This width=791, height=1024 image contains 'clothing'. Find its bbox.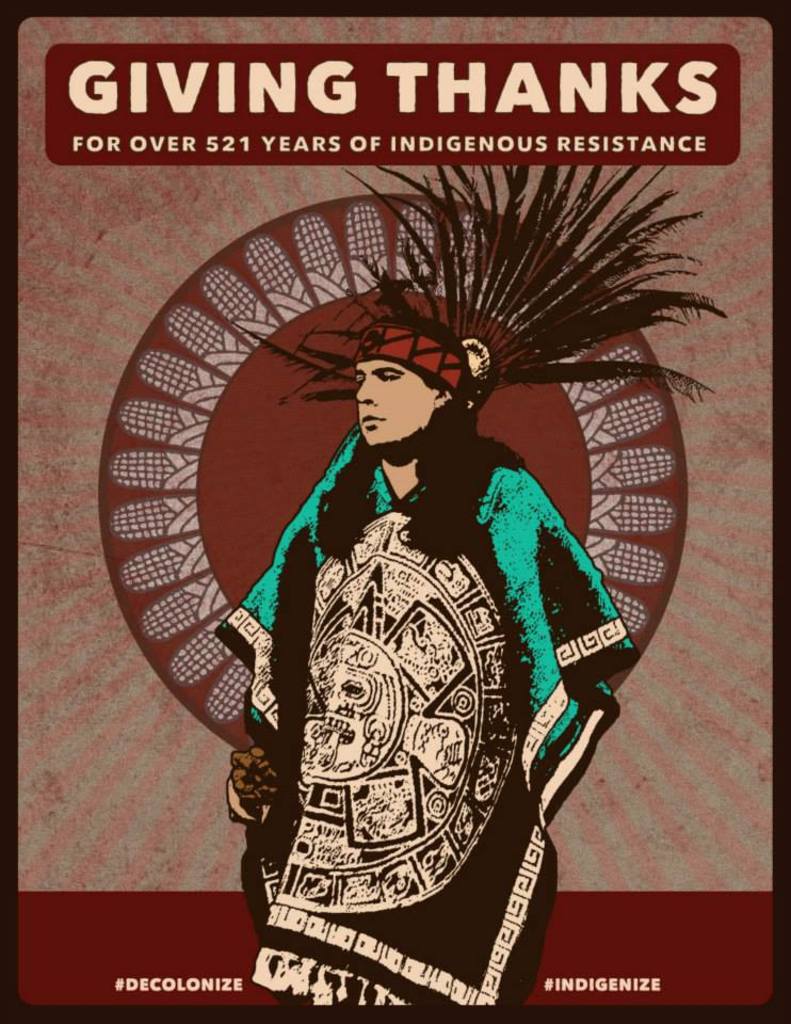
crop(222, 436, 633, 1009).
